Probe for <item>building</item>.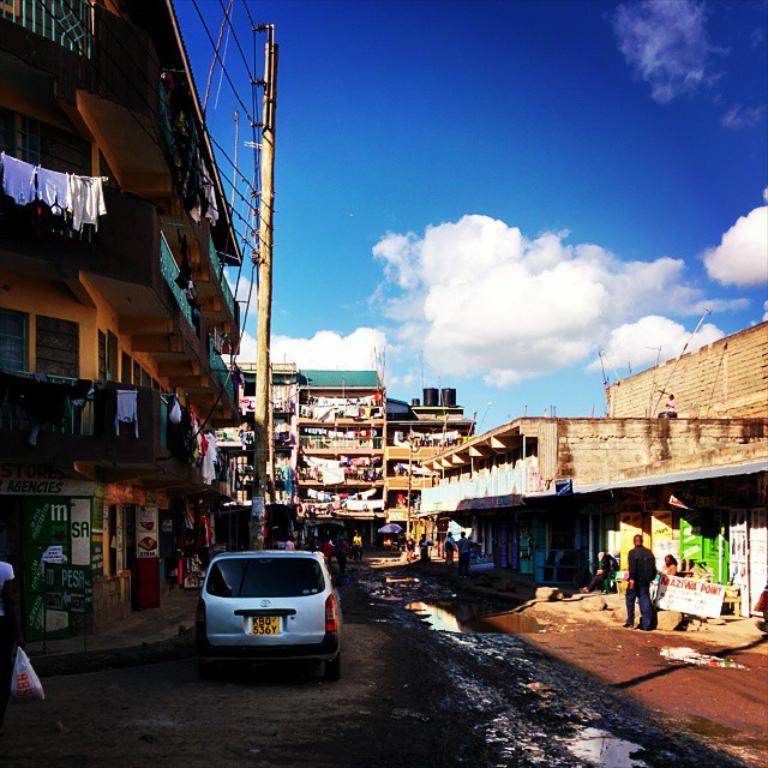
Probe result: region(412, 324, 767, 590).
